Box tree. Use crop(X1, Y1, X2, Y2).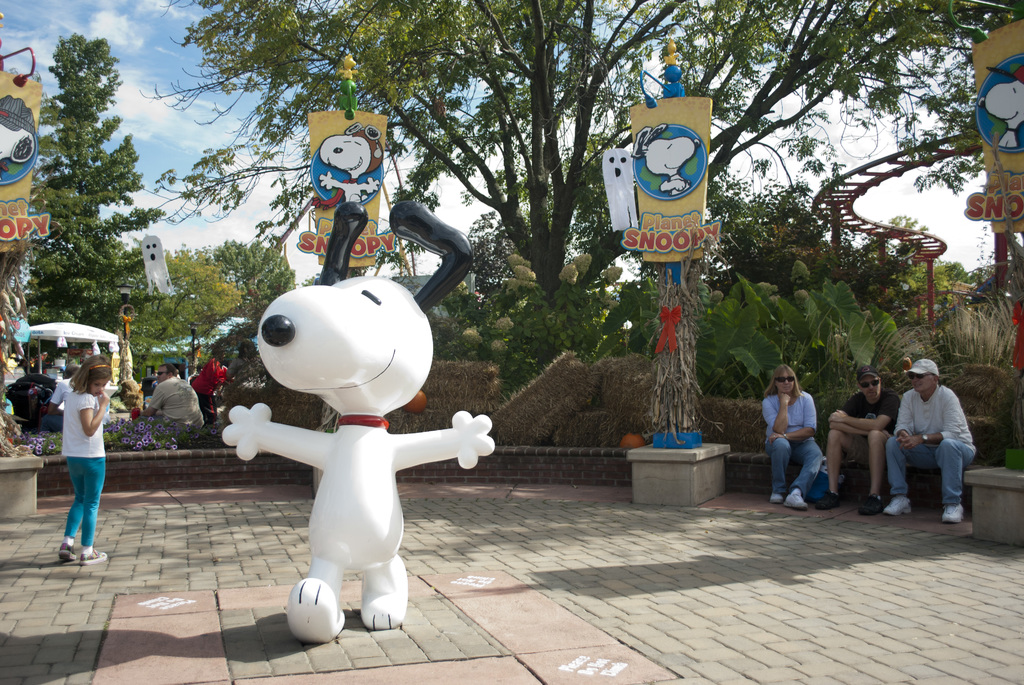
crop(215, 240, 300, 303).
